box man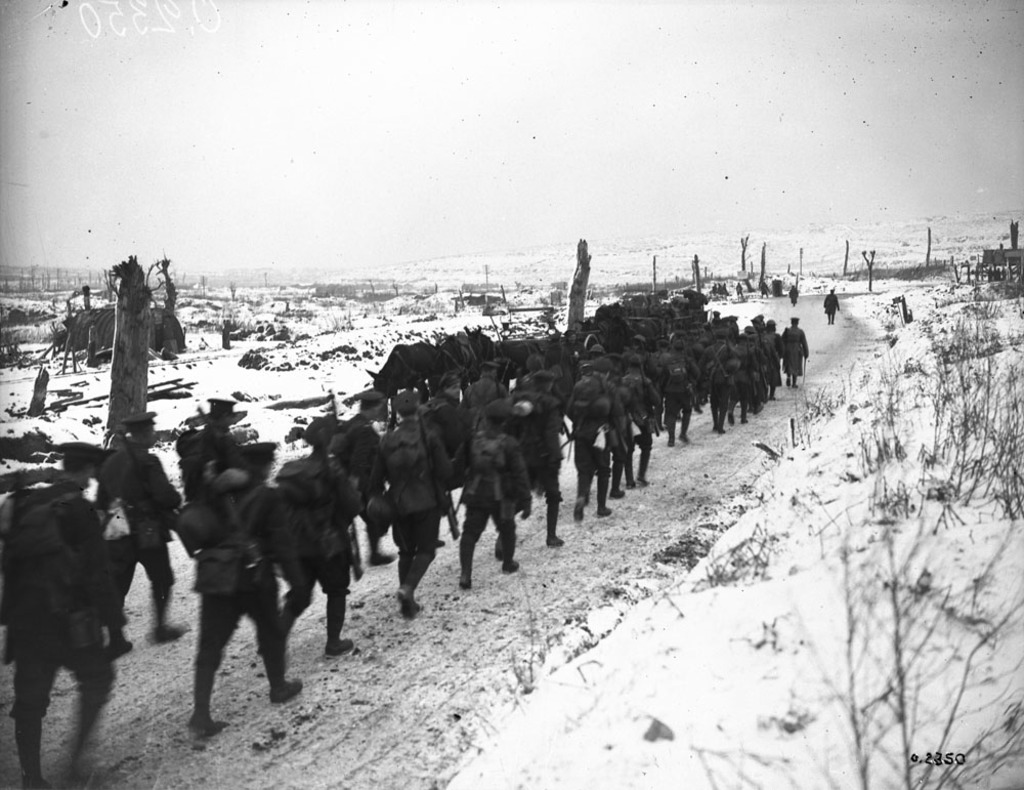
pyautogui.locateOnScreen(821, 286, 844, 325)
